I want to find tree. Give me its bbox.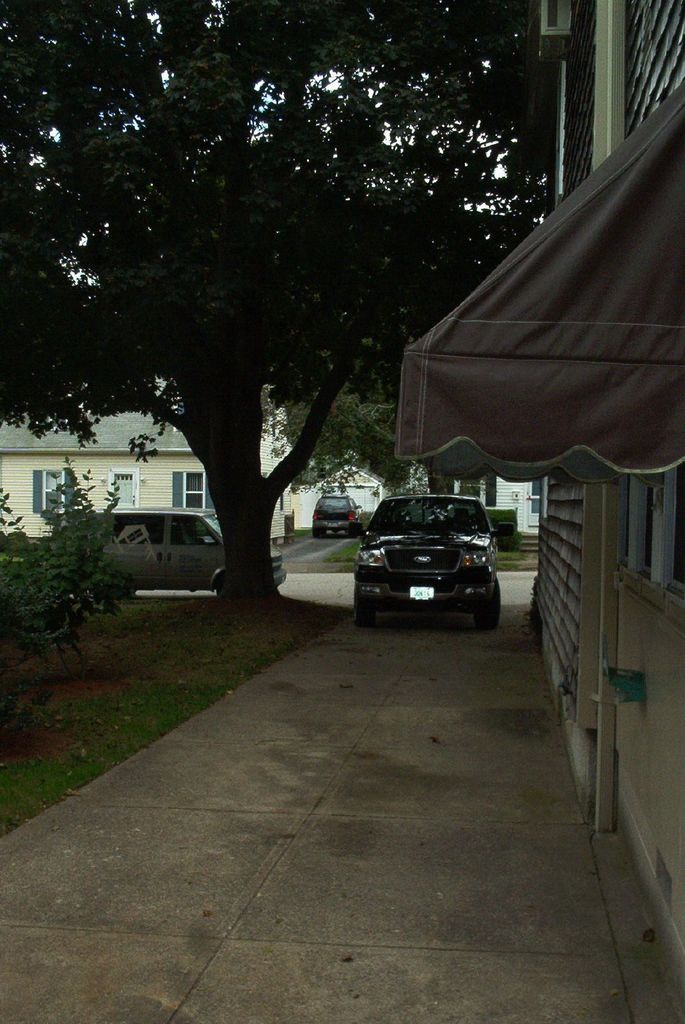
[277, 376, 439, 507].
